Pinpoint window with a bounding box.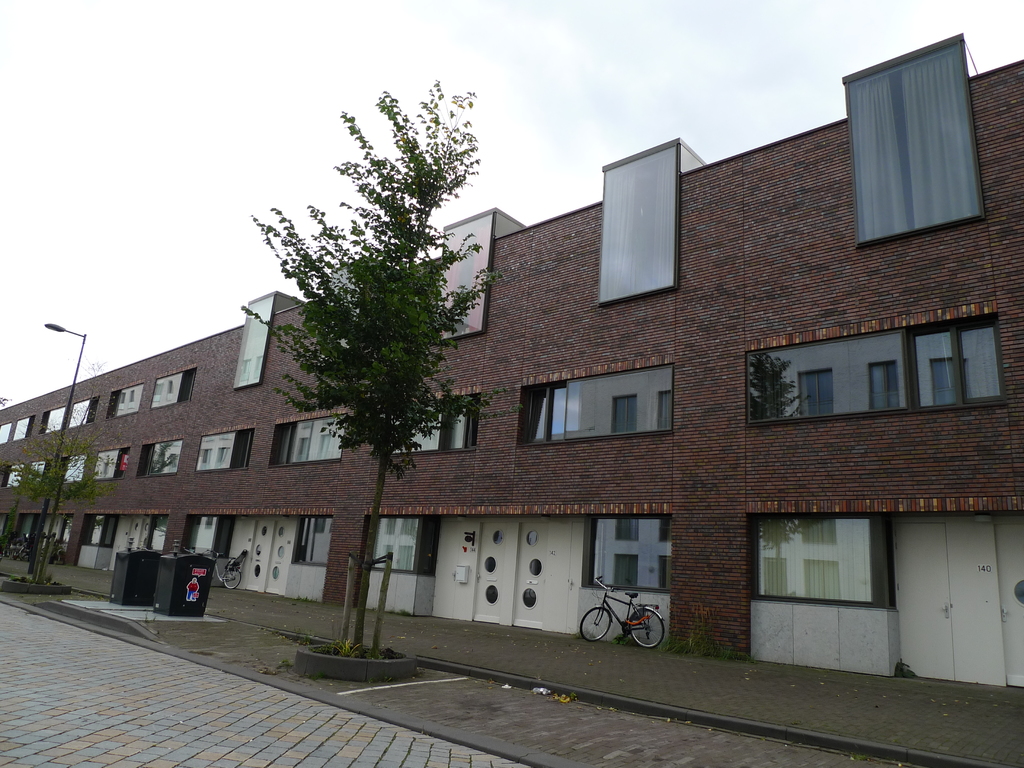
<bbox>0, 418, 12, 440</bbox>.
